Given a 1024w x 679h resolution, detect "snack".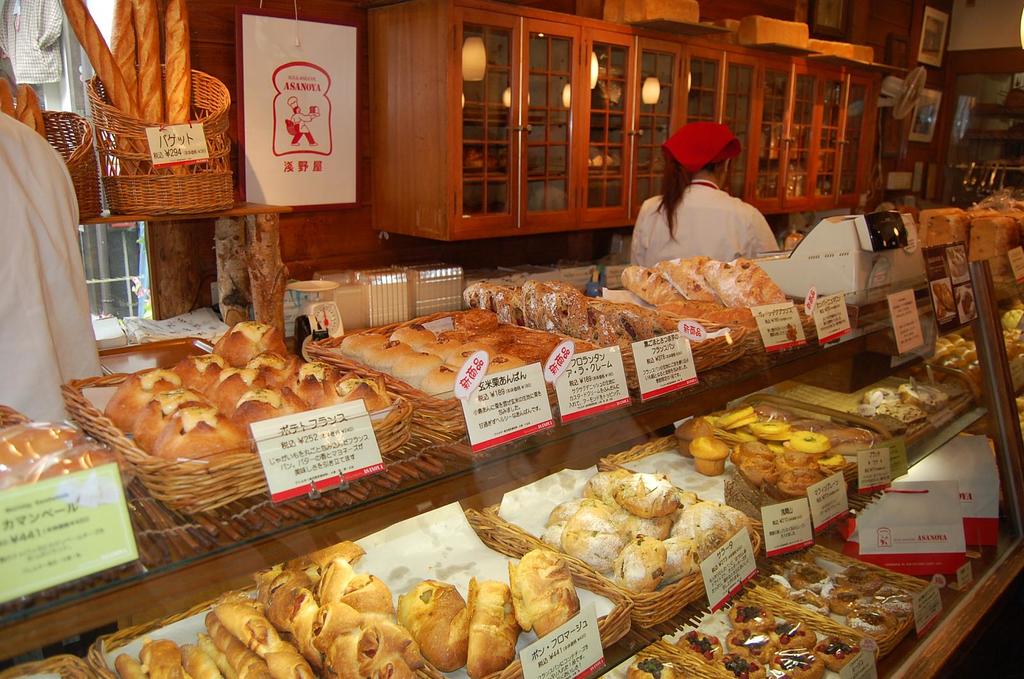
[102, 321, 391, 465].
